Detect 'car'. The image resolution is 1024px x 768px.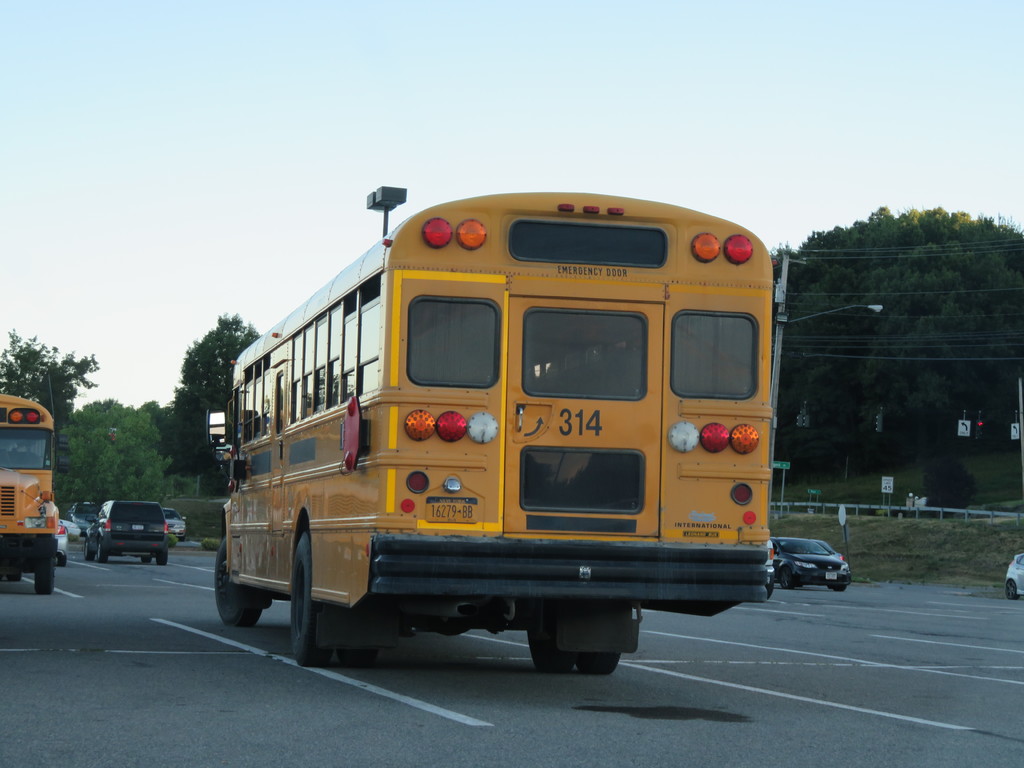
(left=65, top=502, right=98, bottom=535).
